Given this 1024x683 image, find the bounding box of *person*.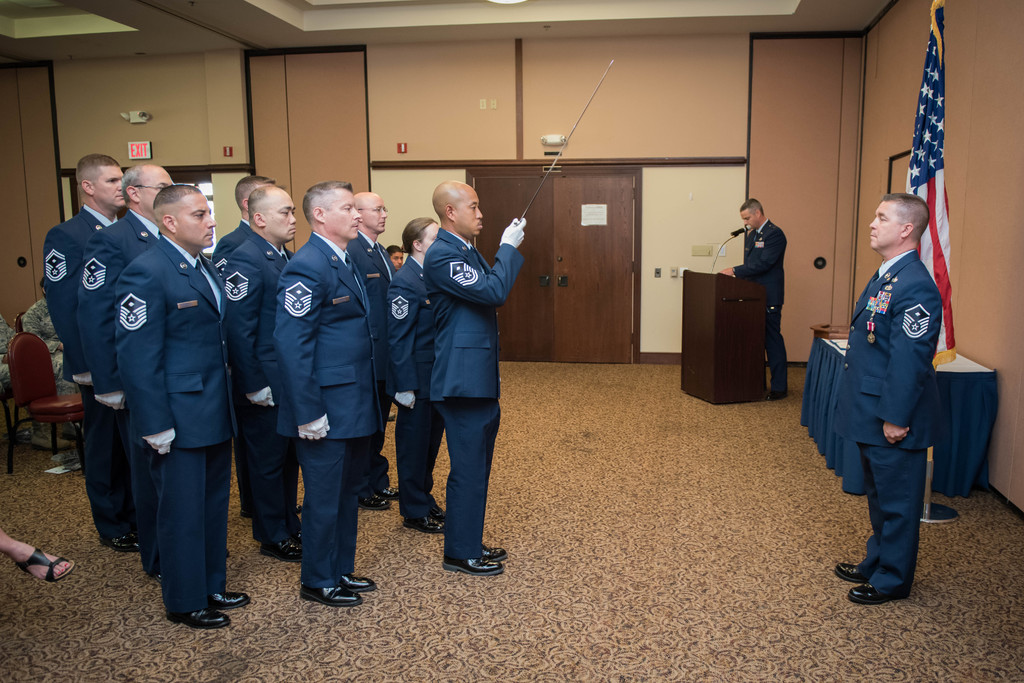
region(423, 179, 527, 576).
